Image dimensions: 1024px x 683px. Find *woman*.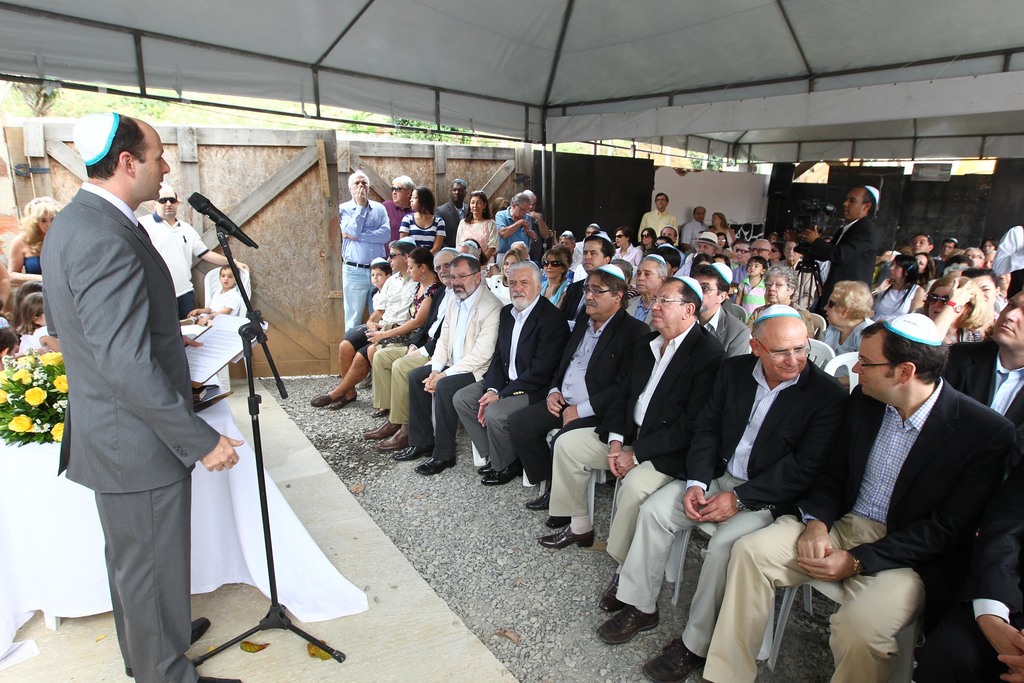
(540,245,574,282).
